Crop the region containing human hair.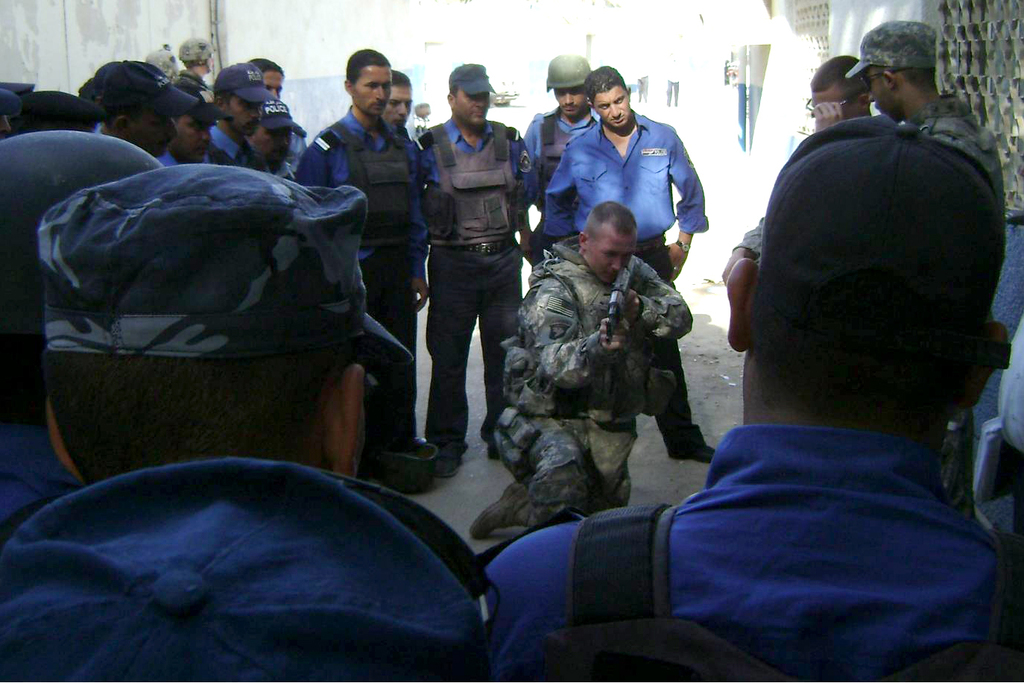
Crop region: 871/67/938/89.
